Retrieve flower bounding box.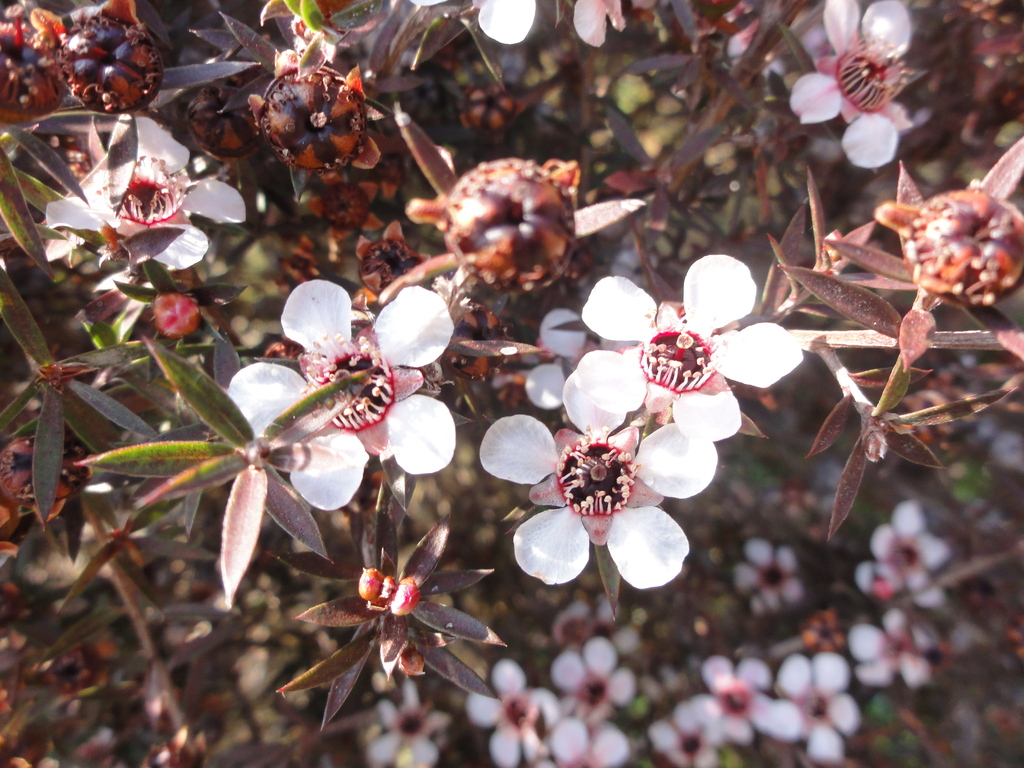
Bounding box: [535,721,632,767].
